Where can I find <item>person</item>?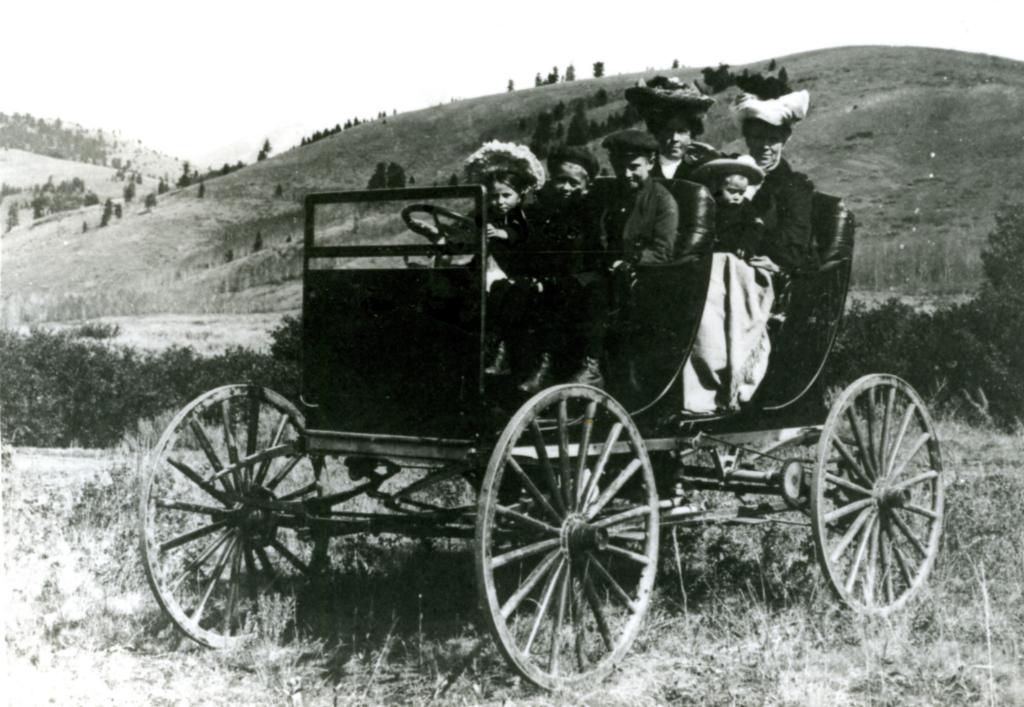
You can find it at Rect(639, 81, 705, 206).
